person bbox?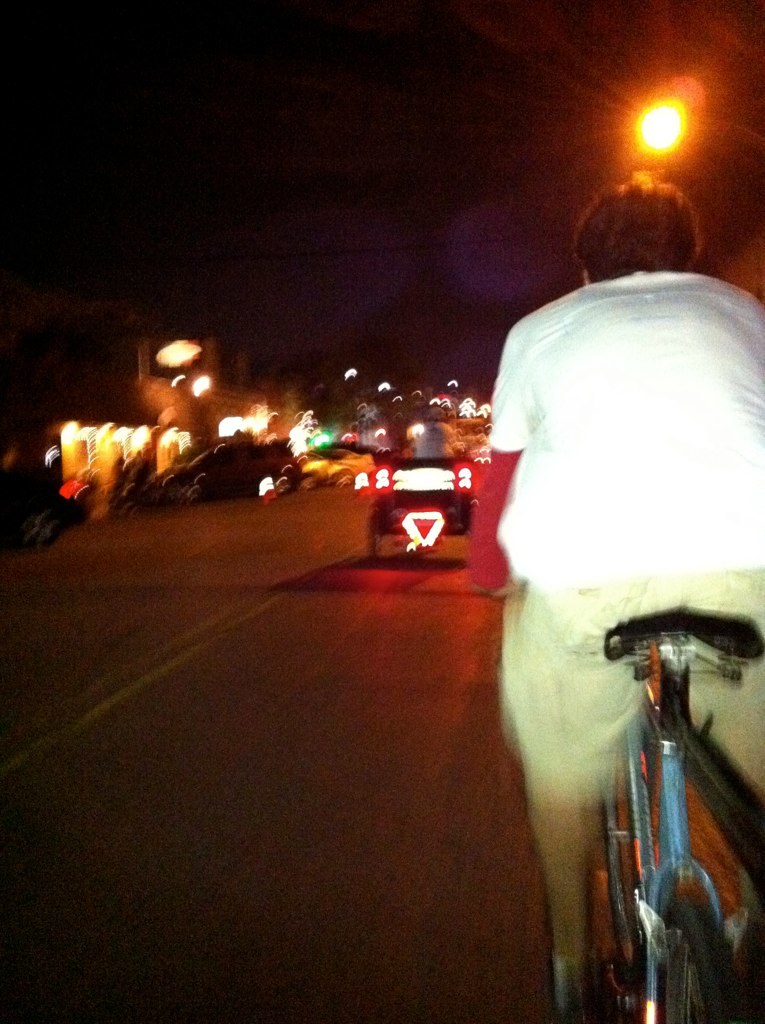
<bbox>487, 251, 724, 970</bbox>
